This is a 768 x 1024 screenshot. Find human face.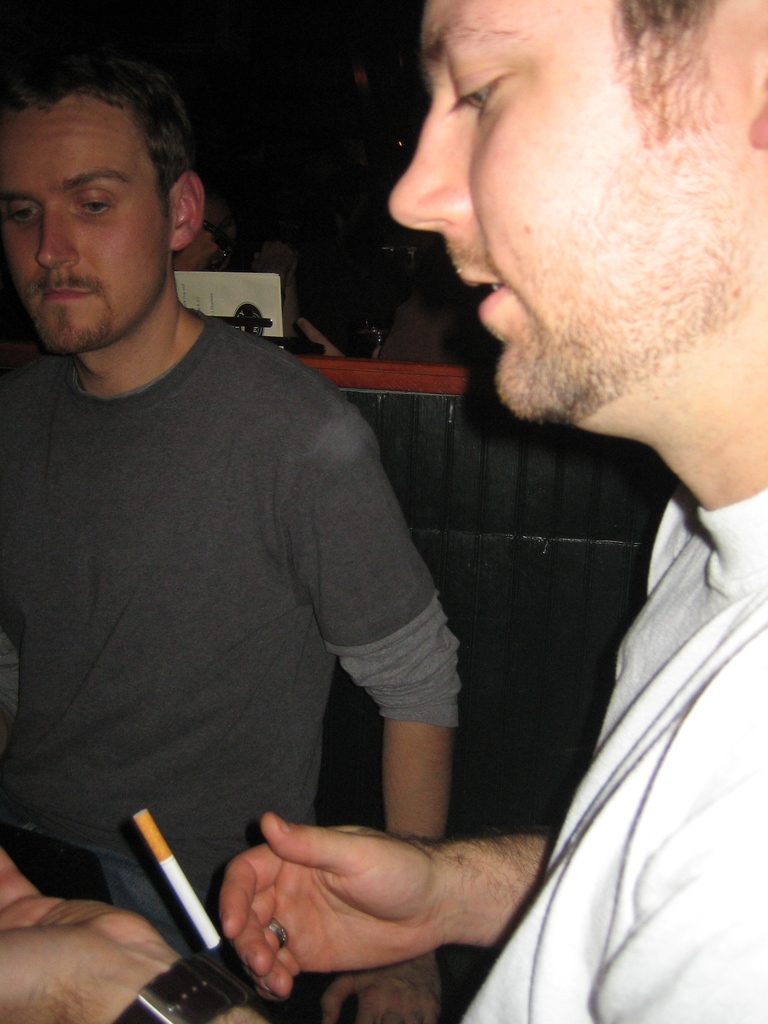
Bounding box: [left=387, top=0, right=759, bottom=435].
